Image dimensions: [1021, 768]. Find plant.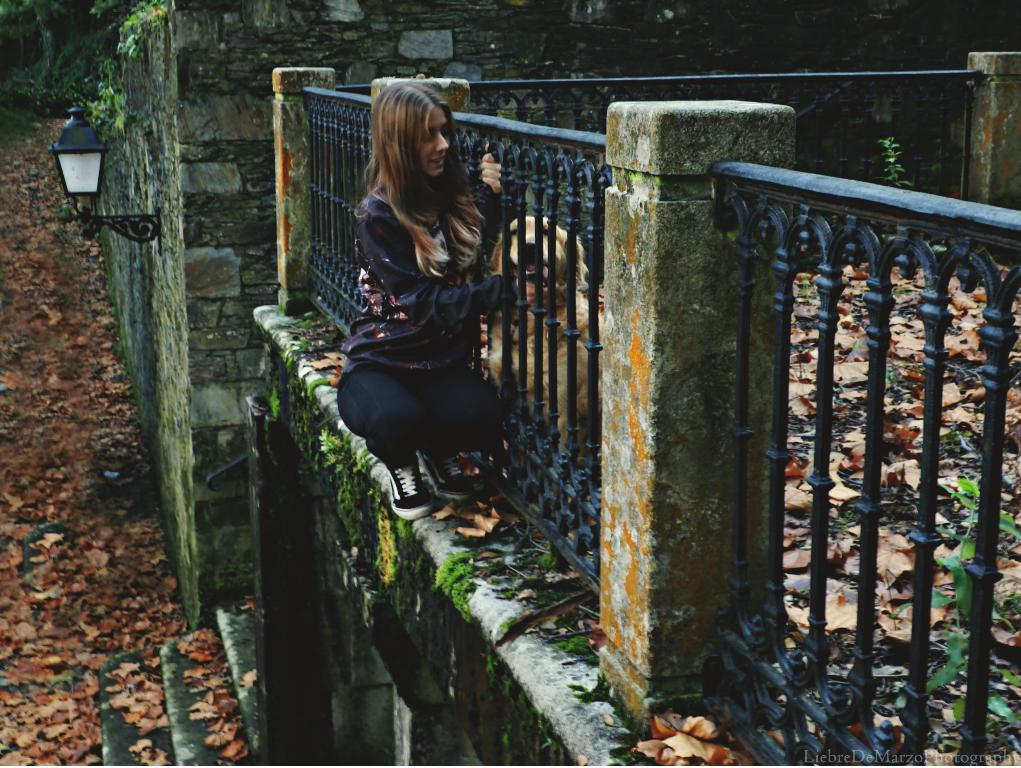
313,418,345,466.
